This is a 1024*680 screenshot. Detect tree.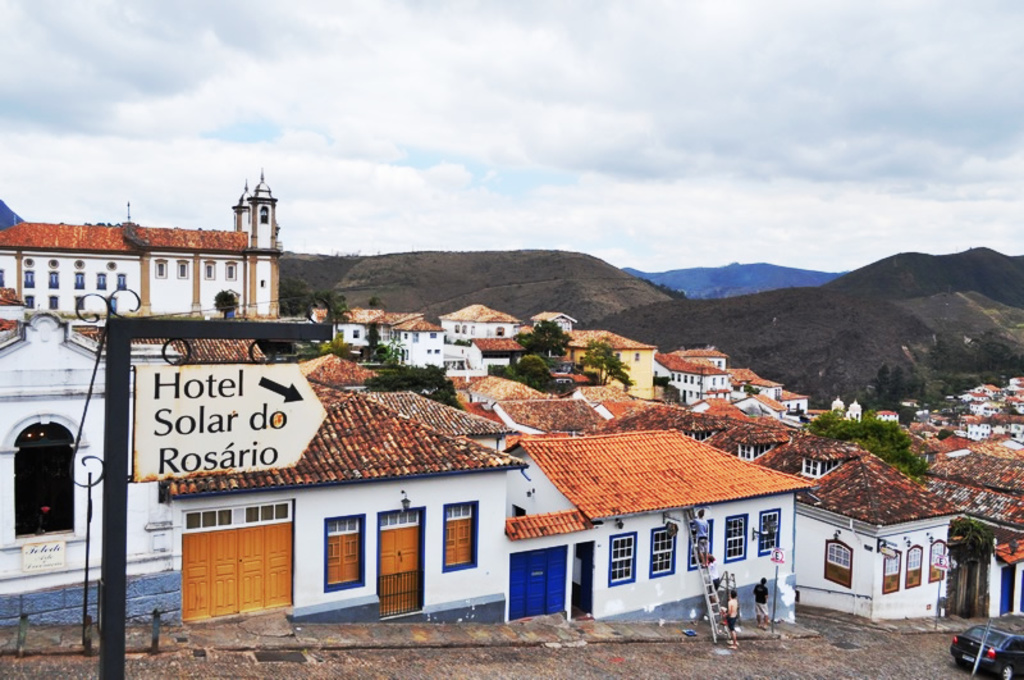
357,333,385,385.
